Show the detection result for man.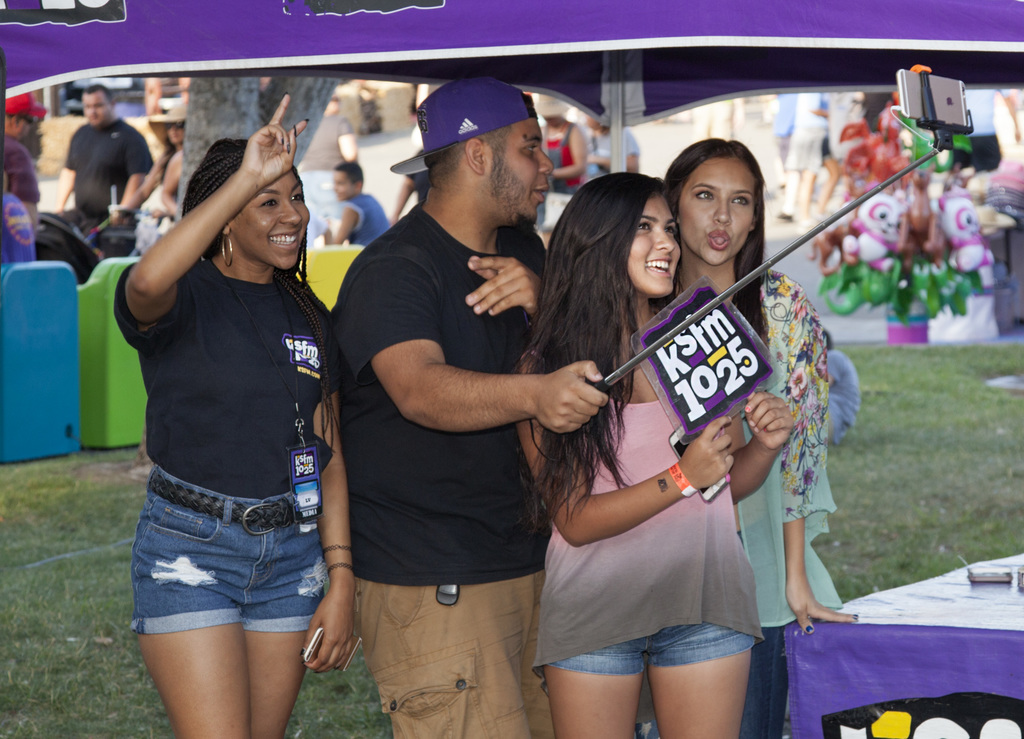
324 74 613 738.
